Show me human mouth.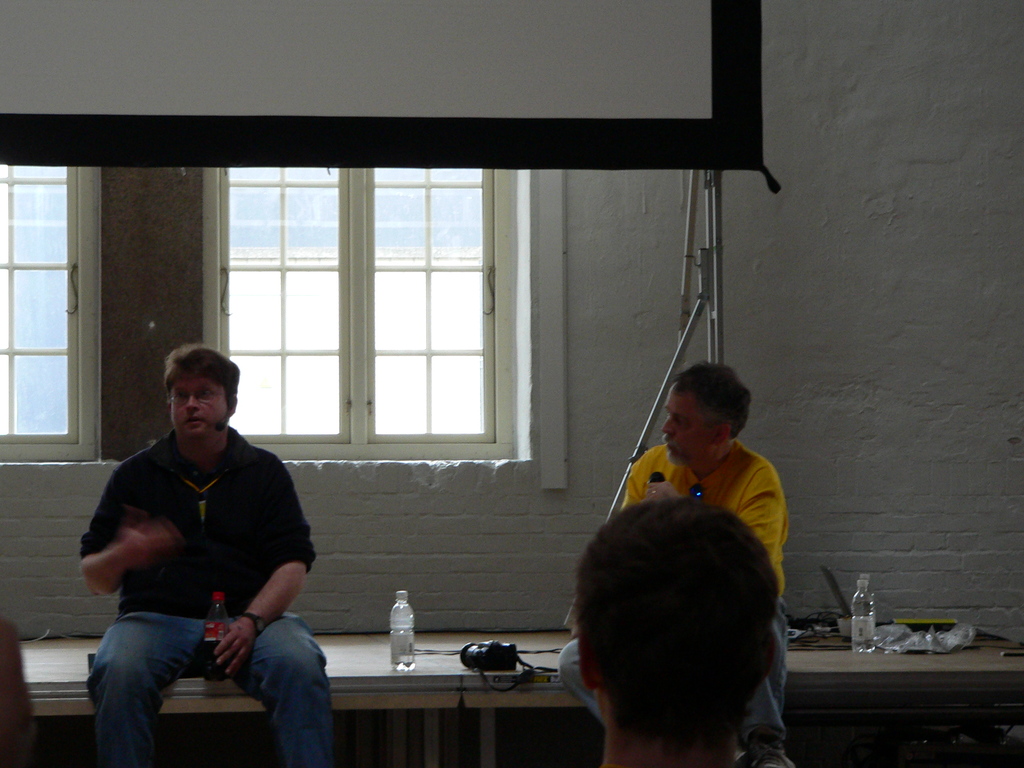
human mouth is here: x1=187 y1=412 x2=207 y2=426.
